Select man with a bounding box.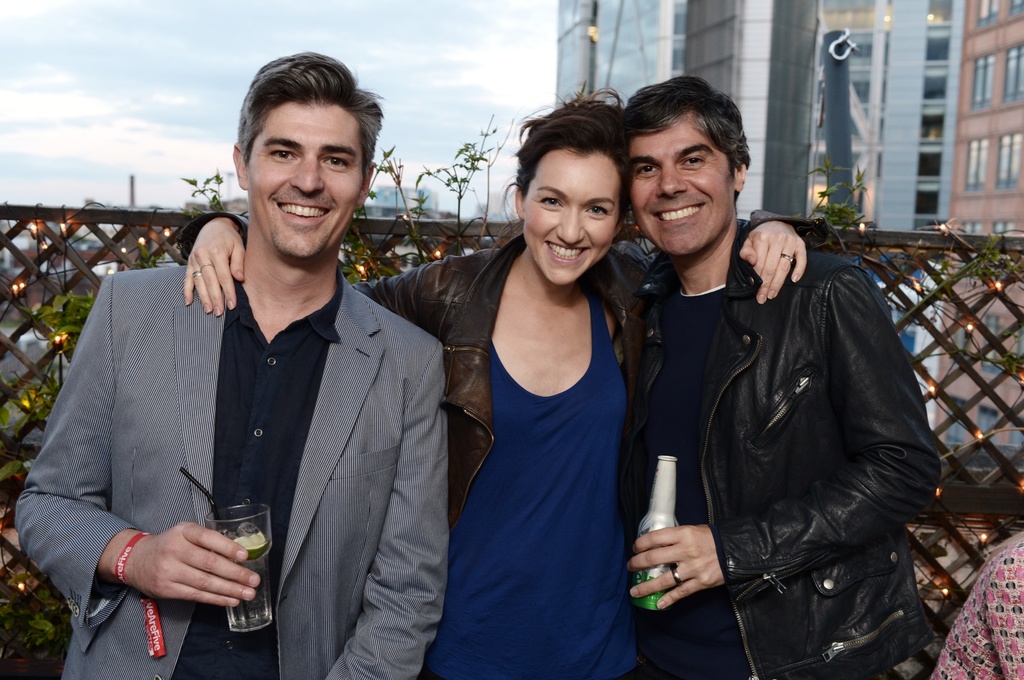
locate(616, 65, 944, 679).
